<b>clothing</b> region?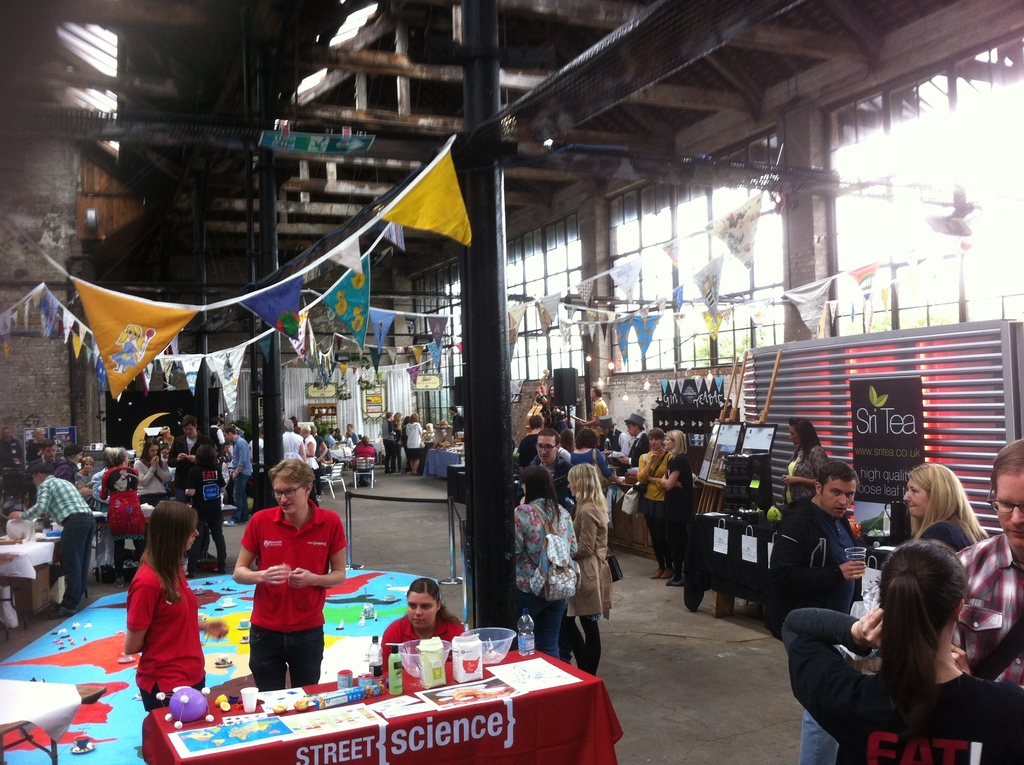
[x1=784, y1=604, x2=1023, y2=764]
